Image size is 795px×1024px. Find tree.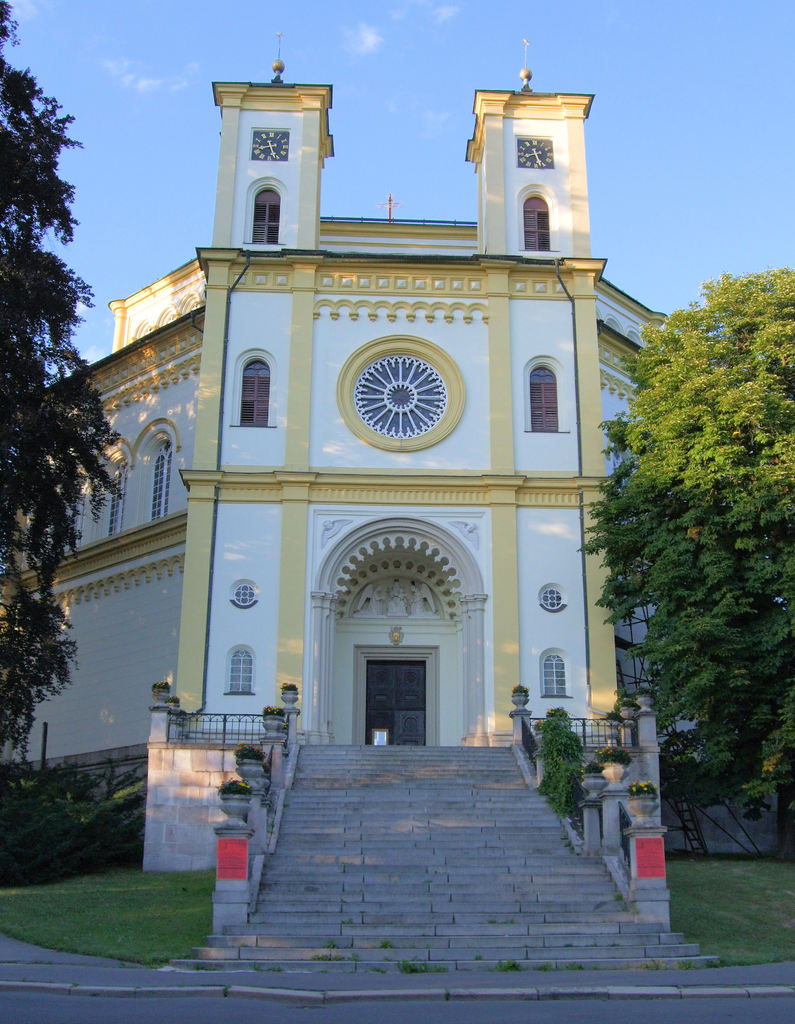
[left=2, top=0, right=131, bottom=827].
